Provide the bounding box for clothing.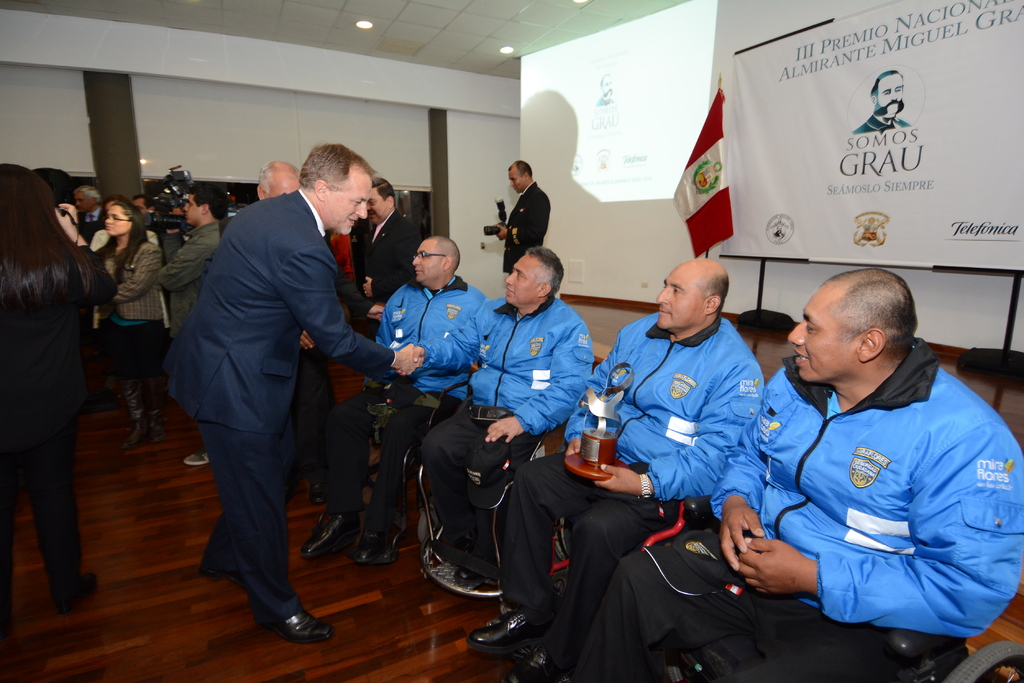
84,236,160,408.
